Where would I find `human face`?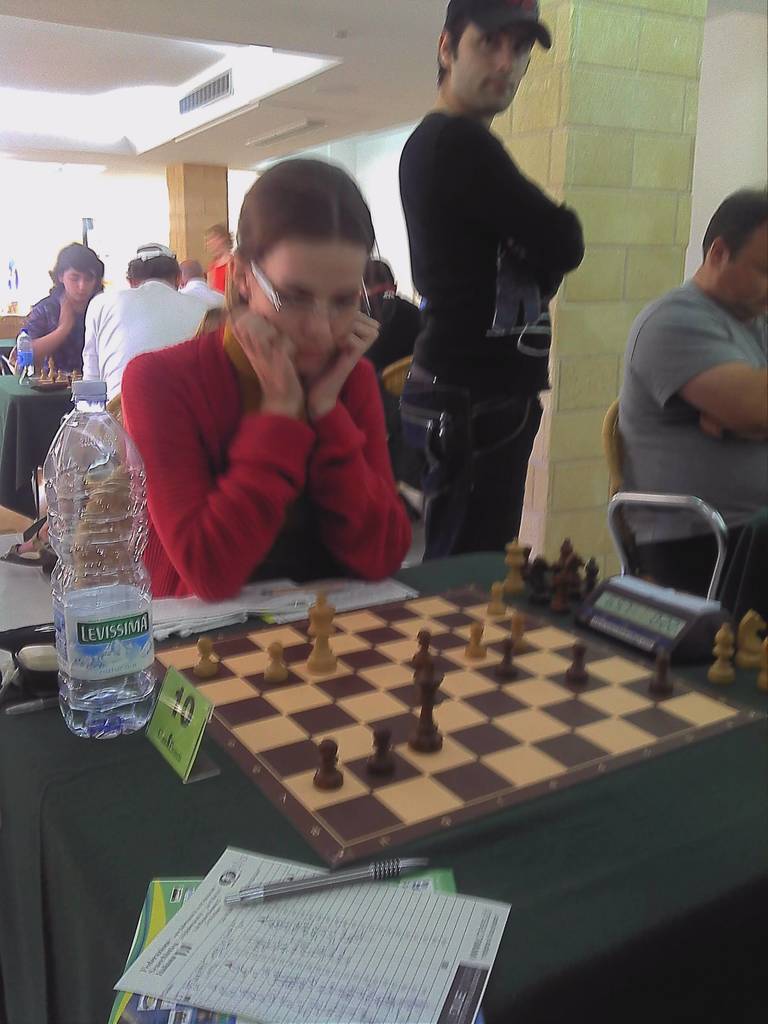
At 717/223/767/319.
